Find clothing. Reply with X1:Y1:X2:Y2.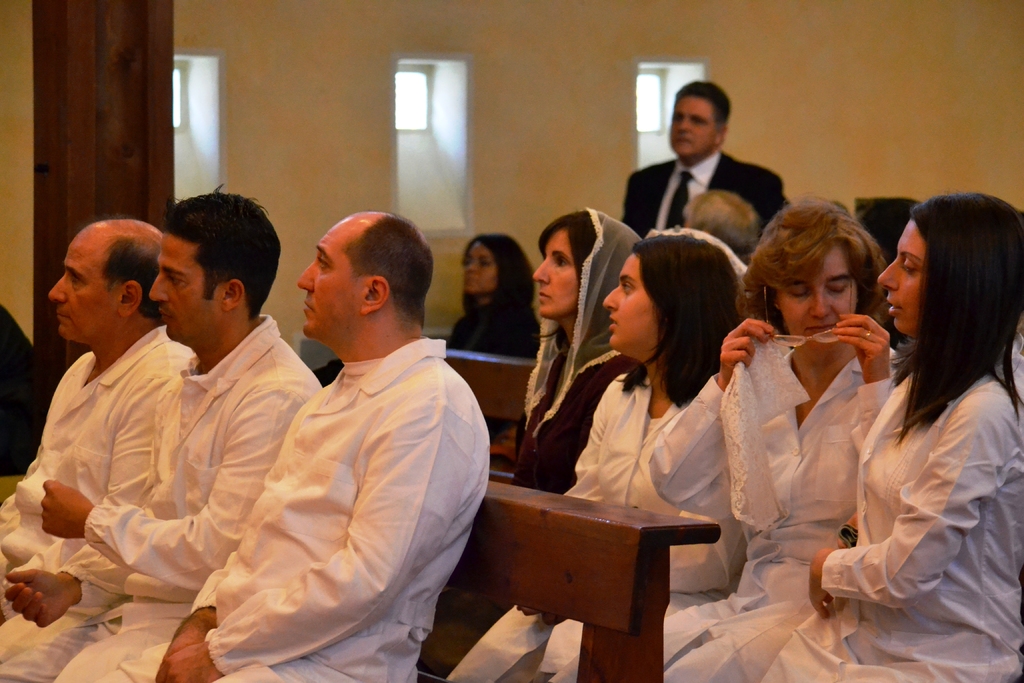
439:371:770:682.
